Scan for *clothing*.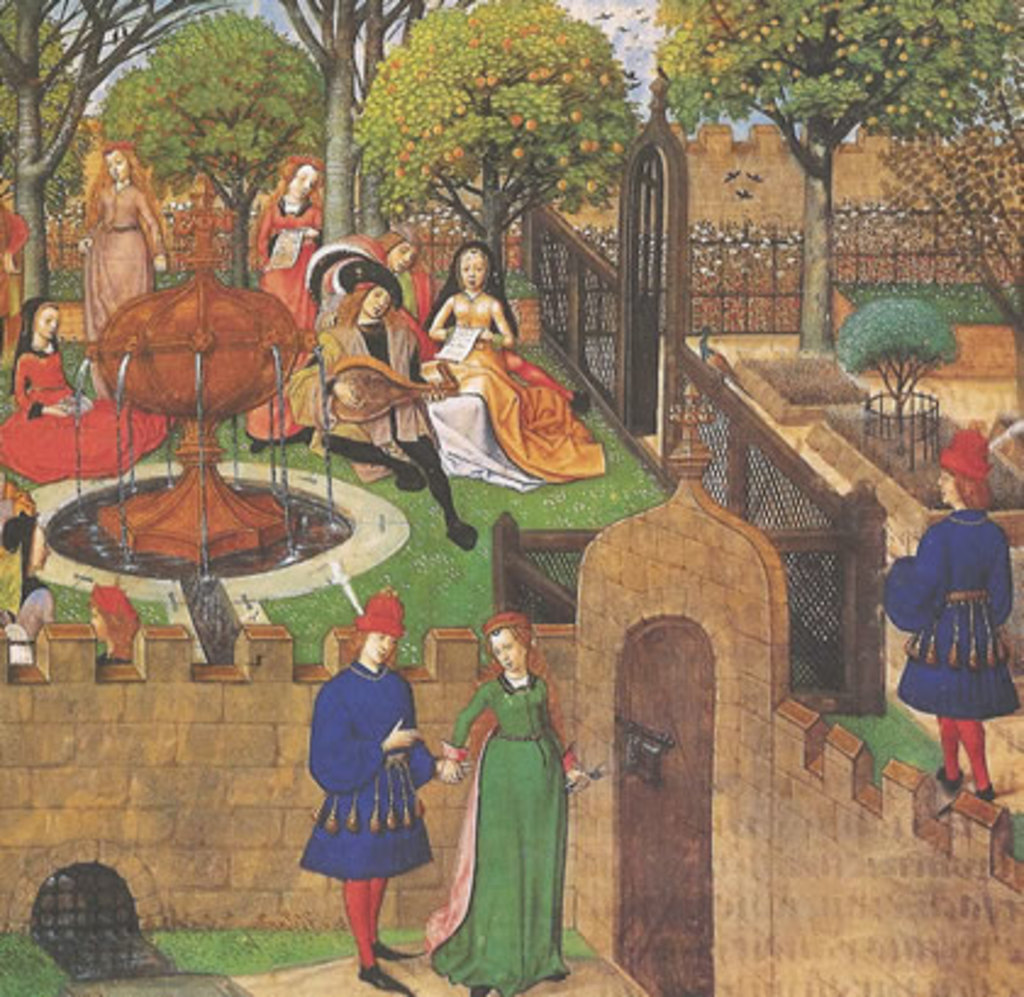
Scan result: [0, 341, 178, 497].
